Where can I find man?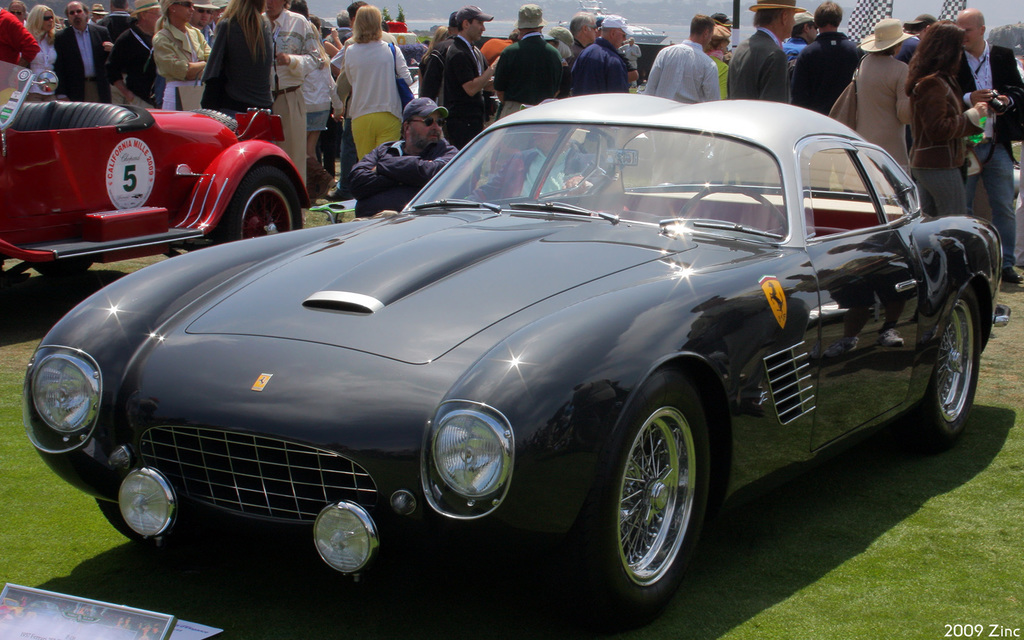
You can find it at rect(260, 0, 320, 185).
